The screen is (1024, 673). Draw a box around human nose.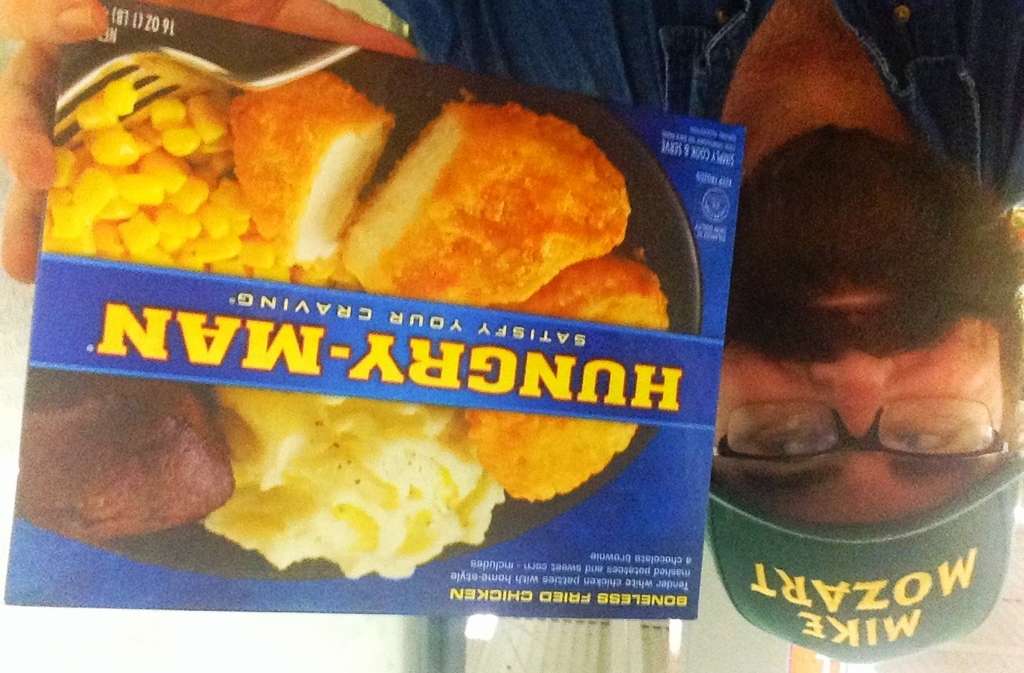
x1=810 y1=351 x2=894 y2=452.
